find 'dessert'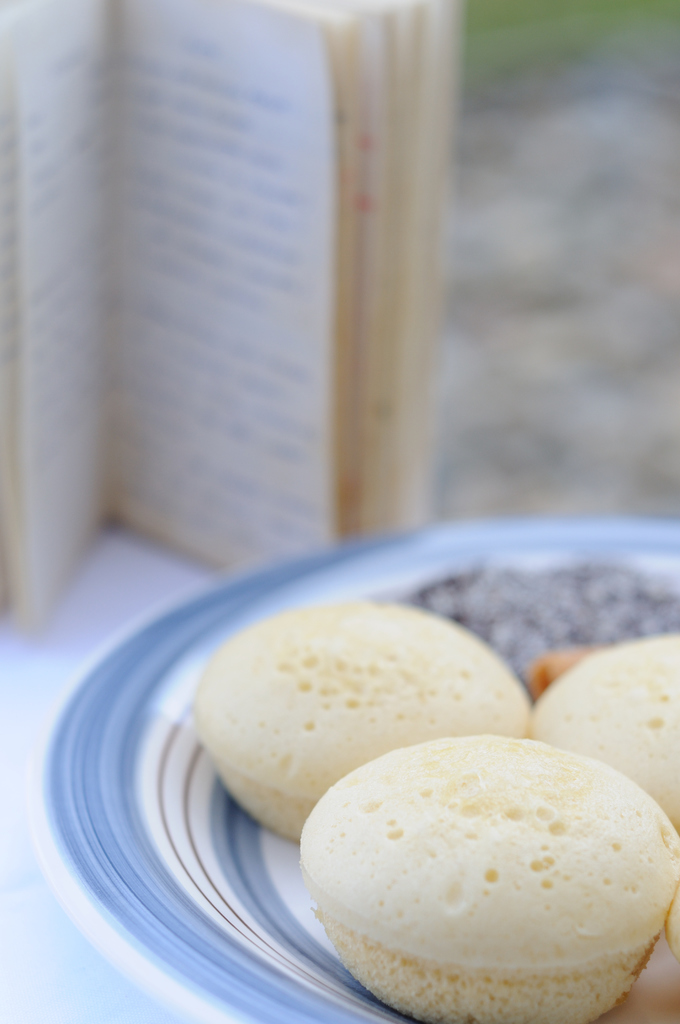
<bbox>291, 758, 679, 1021</bbox>
